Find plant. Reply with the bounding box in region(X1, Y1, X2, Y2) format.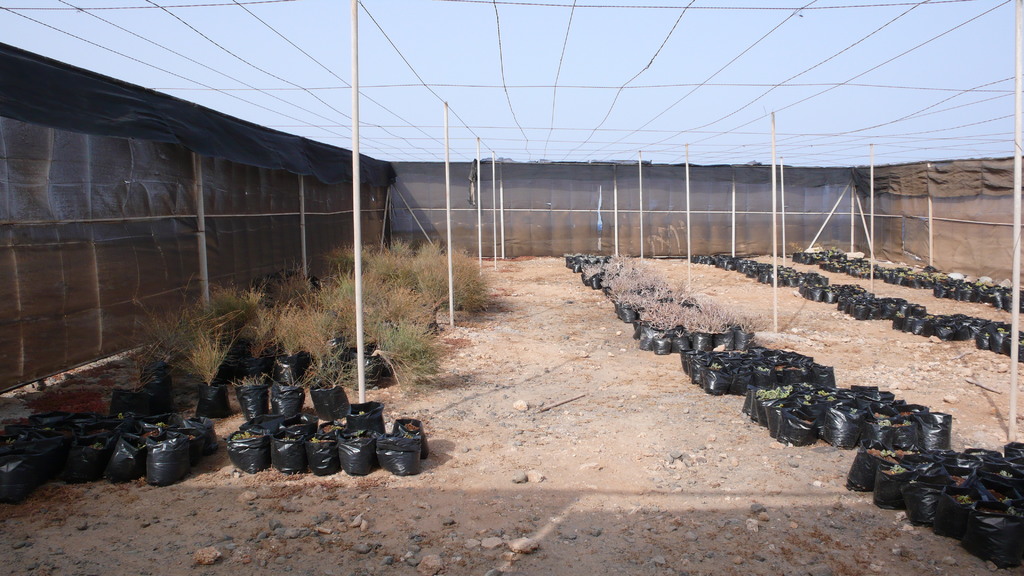
region(303, 353, 360, 390).
